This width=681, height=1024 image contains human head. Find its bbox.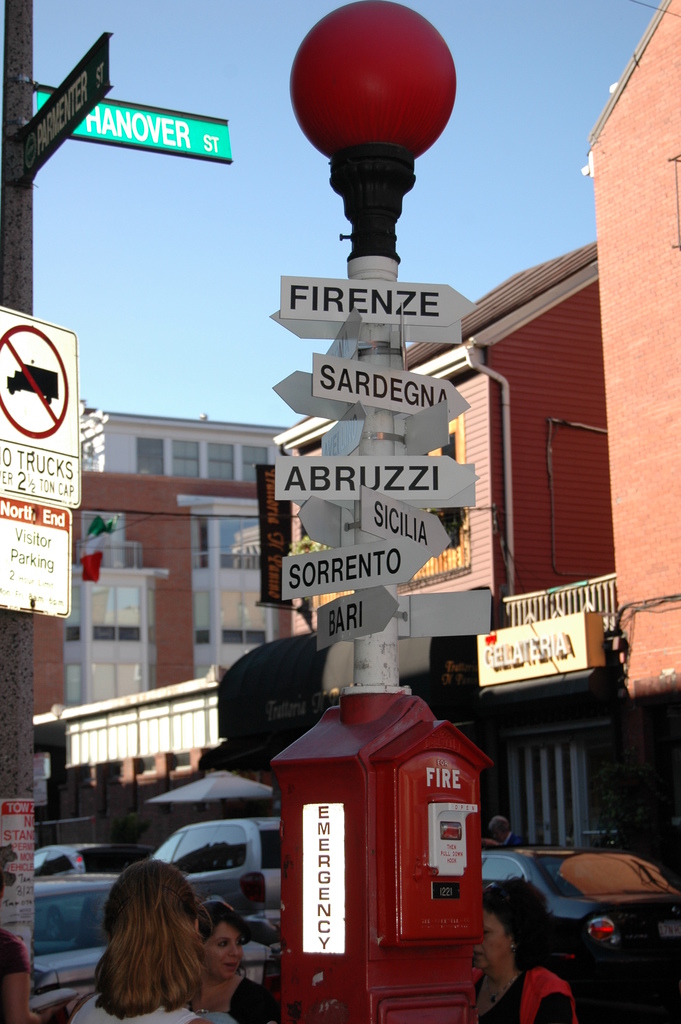
(left=473, top=879, right=552, bottom=972).
